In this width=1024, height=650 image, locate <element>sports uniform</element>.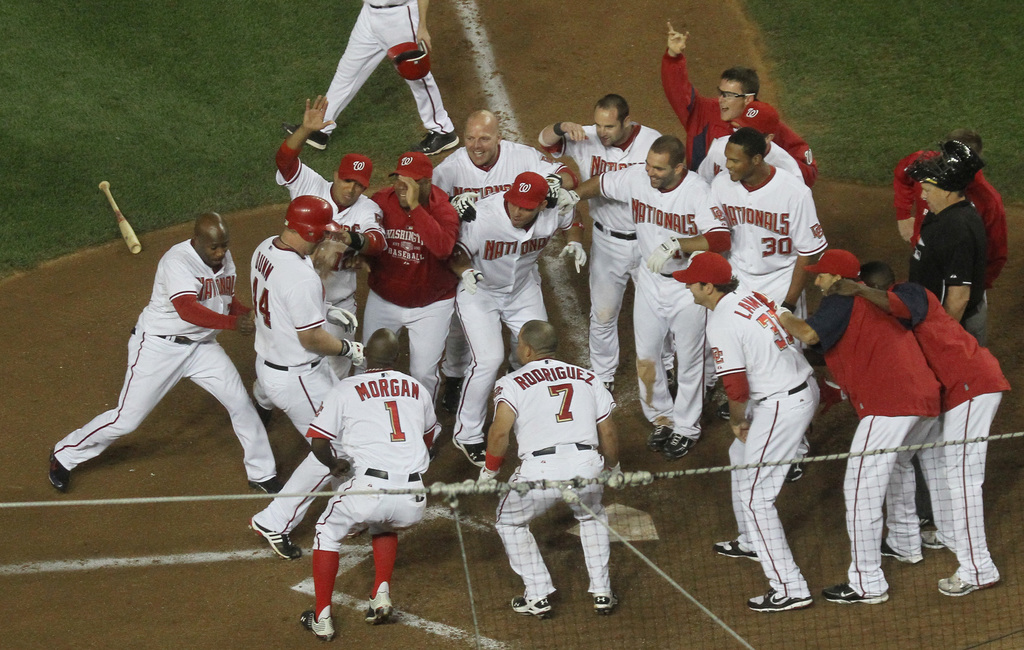
Bounding box: select_region(456, 163, 593, 469).
